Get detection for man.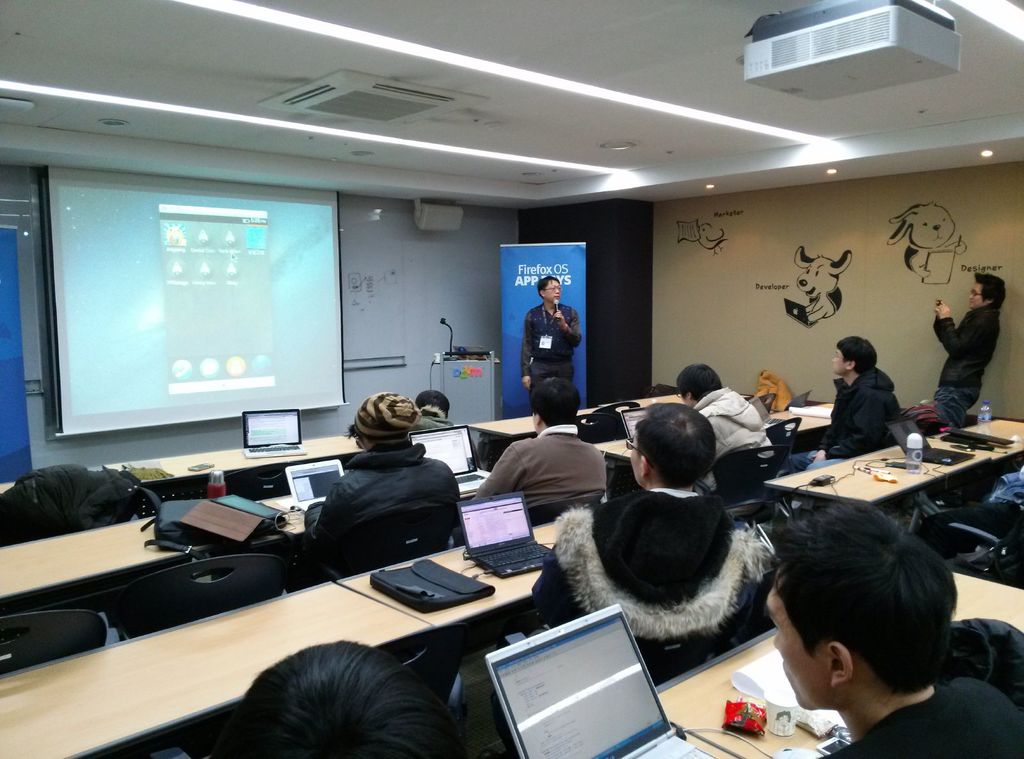
Detection: (792,336,903,472).
